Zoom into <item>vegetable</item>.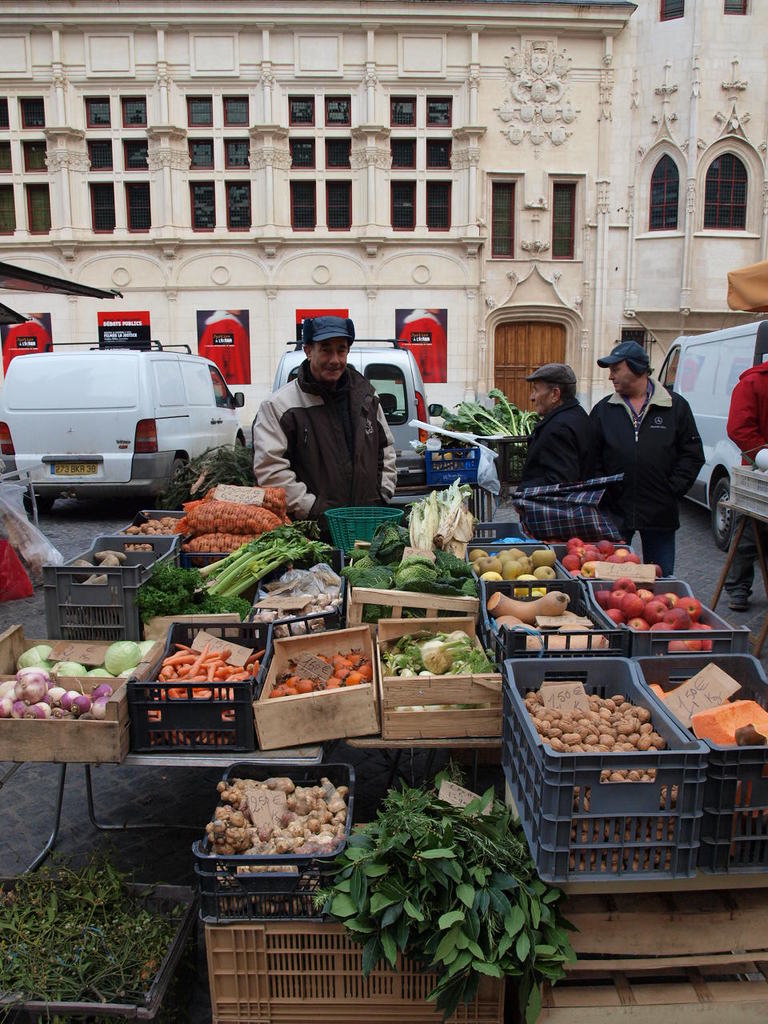
Zoom target: [left=84, top=669, right=118, bottom=681].
